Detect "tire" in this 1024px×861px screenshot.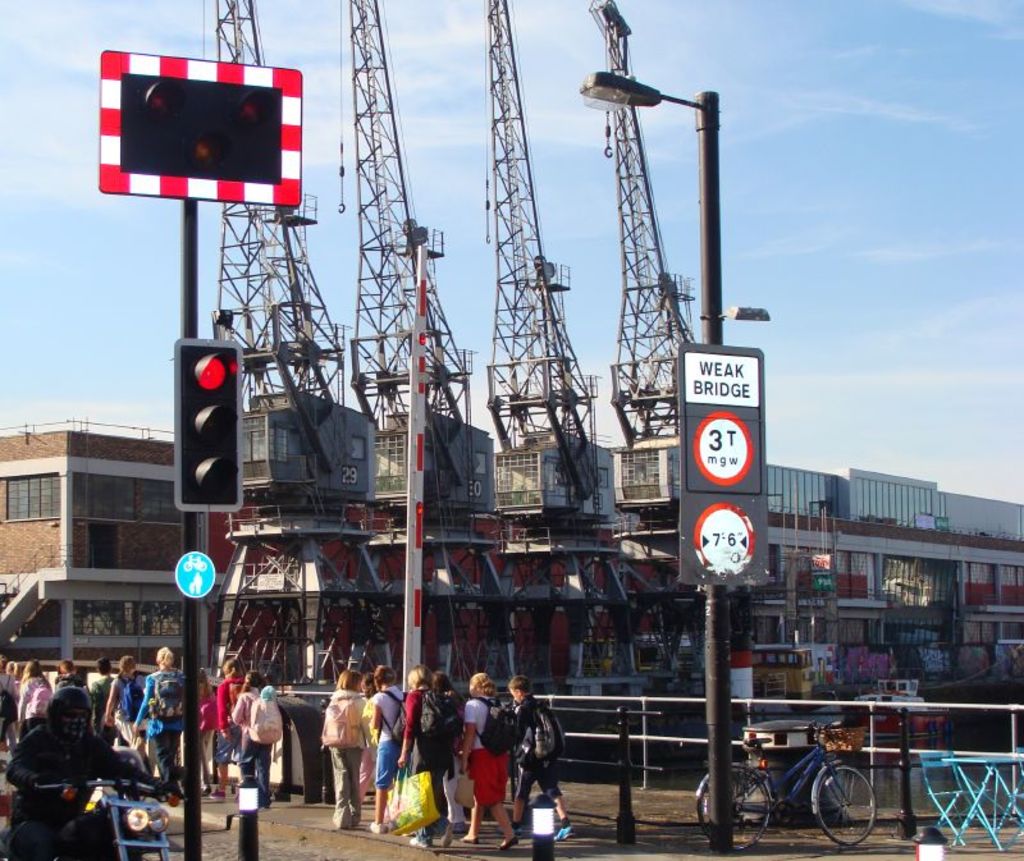
Detection: bbox=(699, 766, 768, 852).
